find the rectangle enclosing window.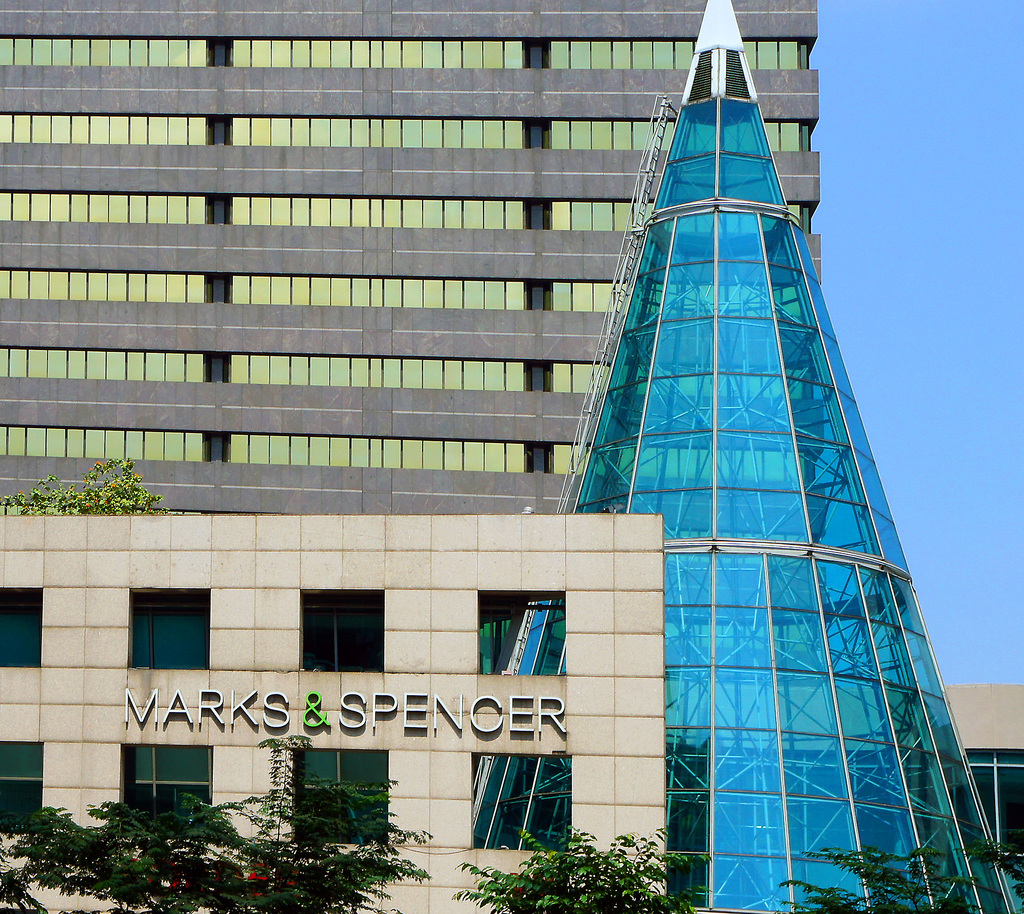
crop(124, 739, 208, 818).
